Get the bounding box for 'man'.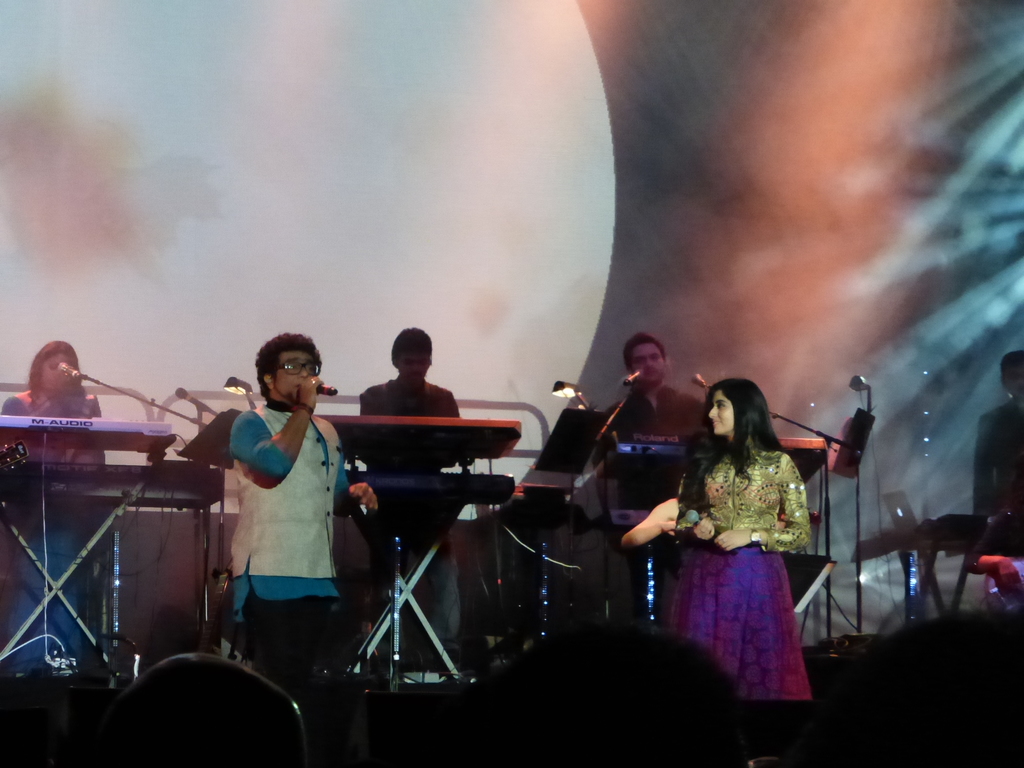
(587,333,727,627).
